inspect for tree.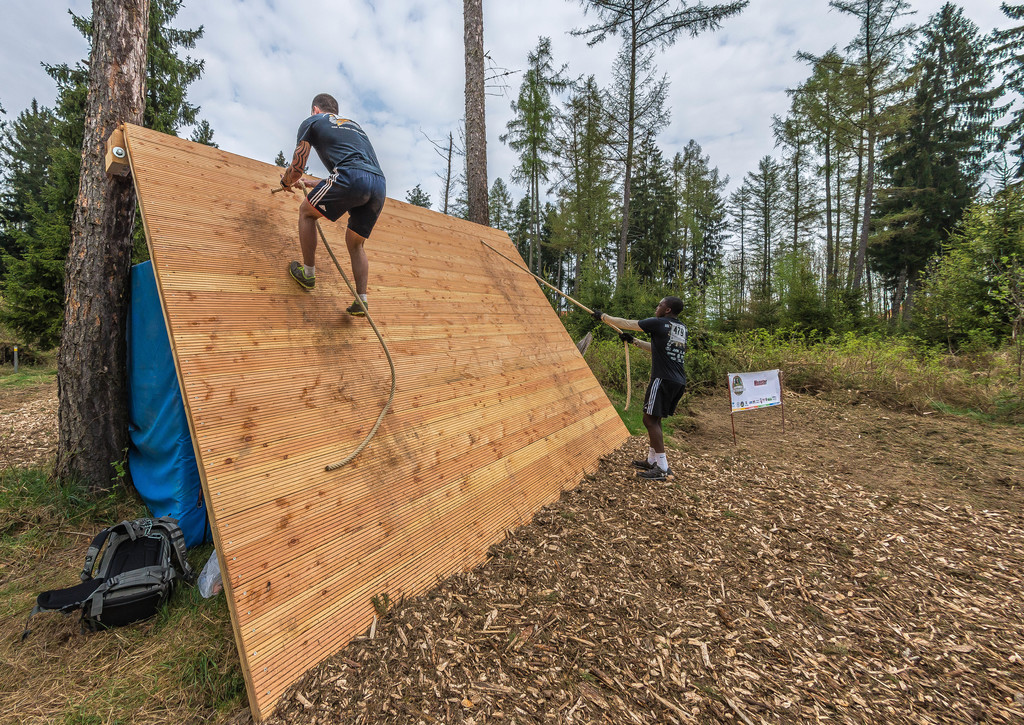
Inspection: detection(0, 0, 233, 369).
